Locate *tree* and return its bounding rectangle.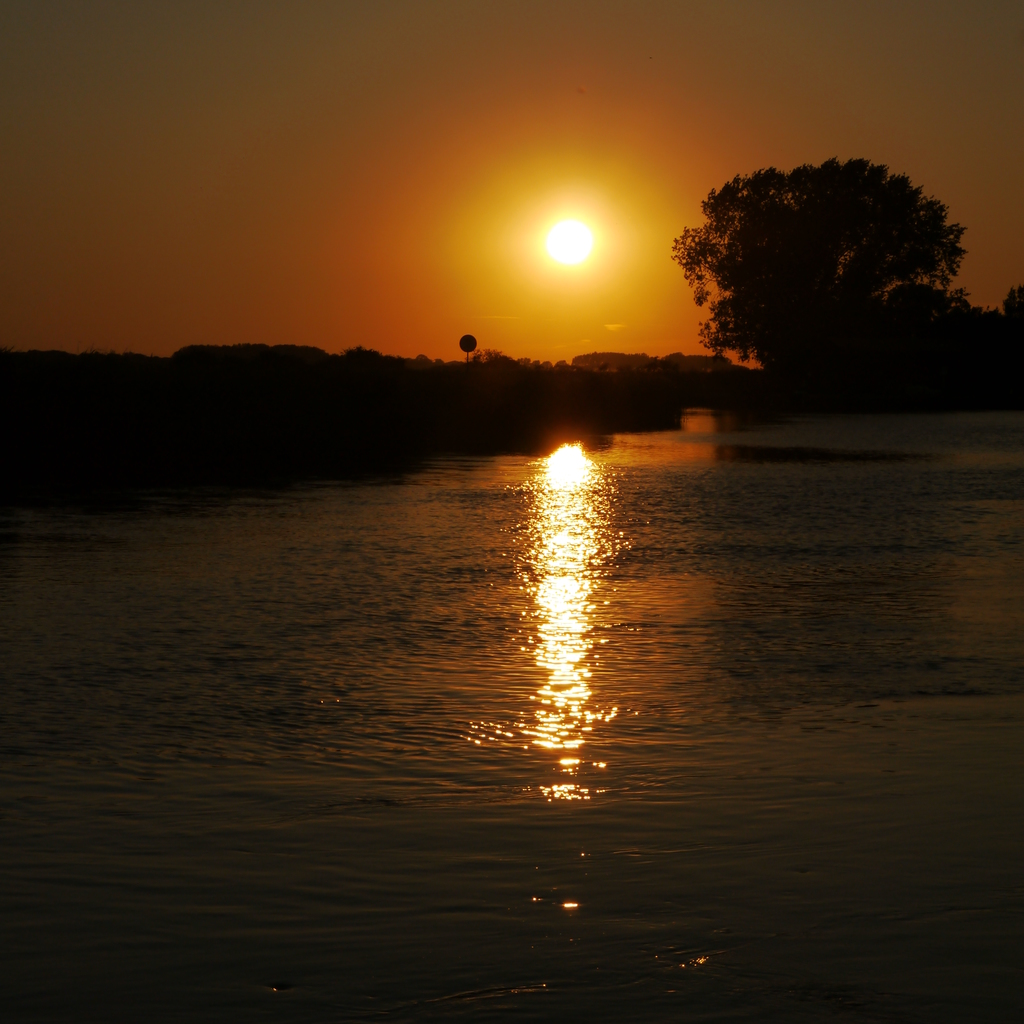
Rect(676, 136, 973, 391).
